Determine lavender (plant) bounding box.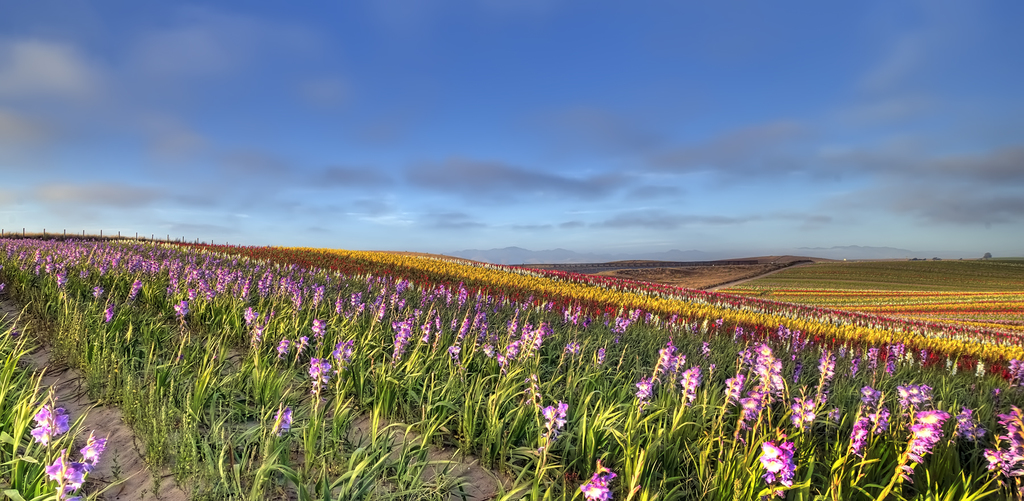
Determined: bbox=[33, 387, 72, 445].
